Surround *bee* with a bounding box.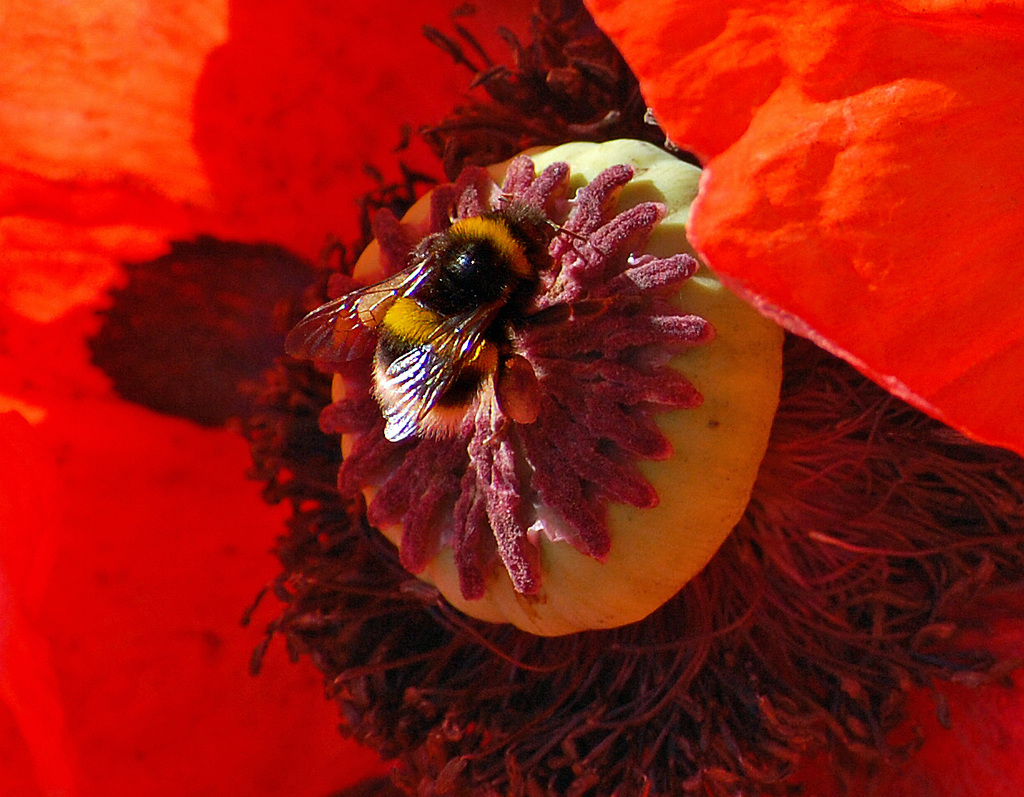
280:211:597:443.
